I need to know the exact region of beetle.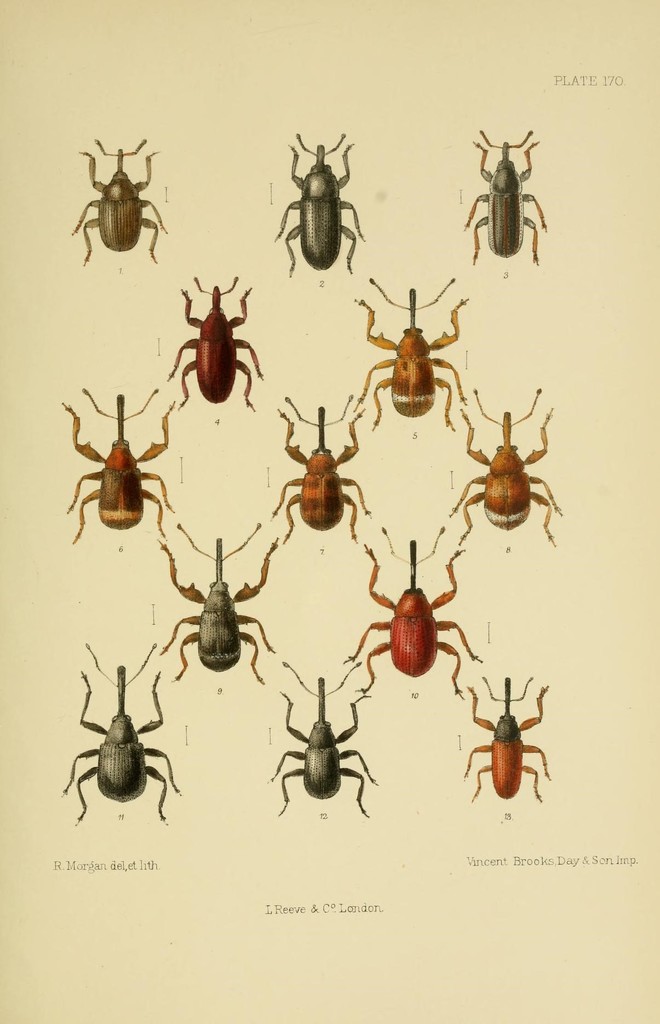
Region: 463,129,546,266.
